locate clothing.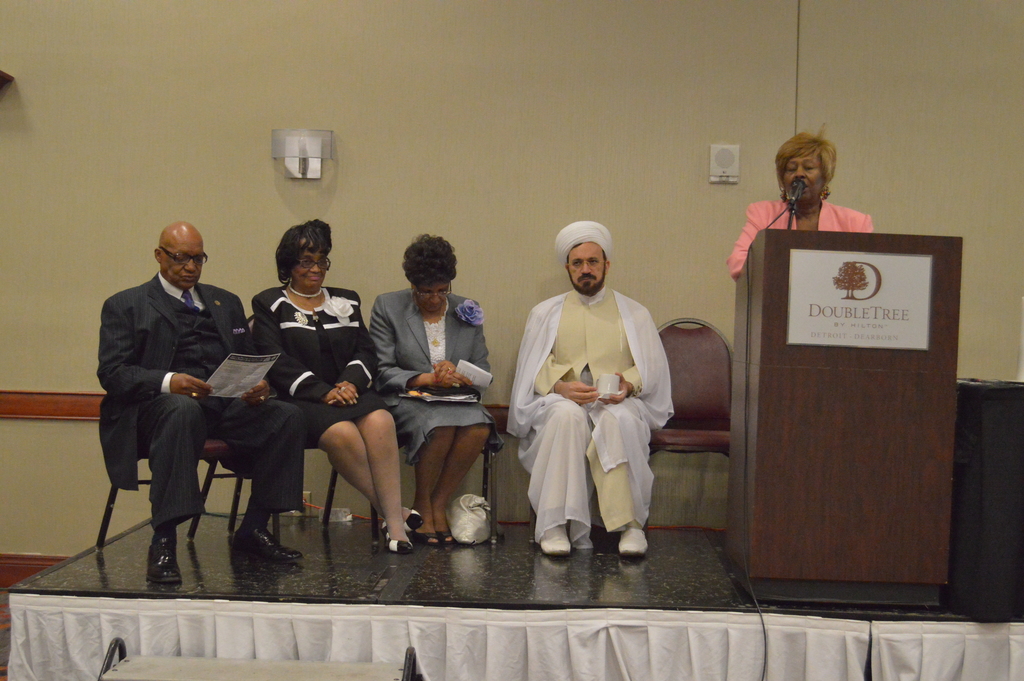
Bounding box: bbox=[516, 279, 677, 548].
